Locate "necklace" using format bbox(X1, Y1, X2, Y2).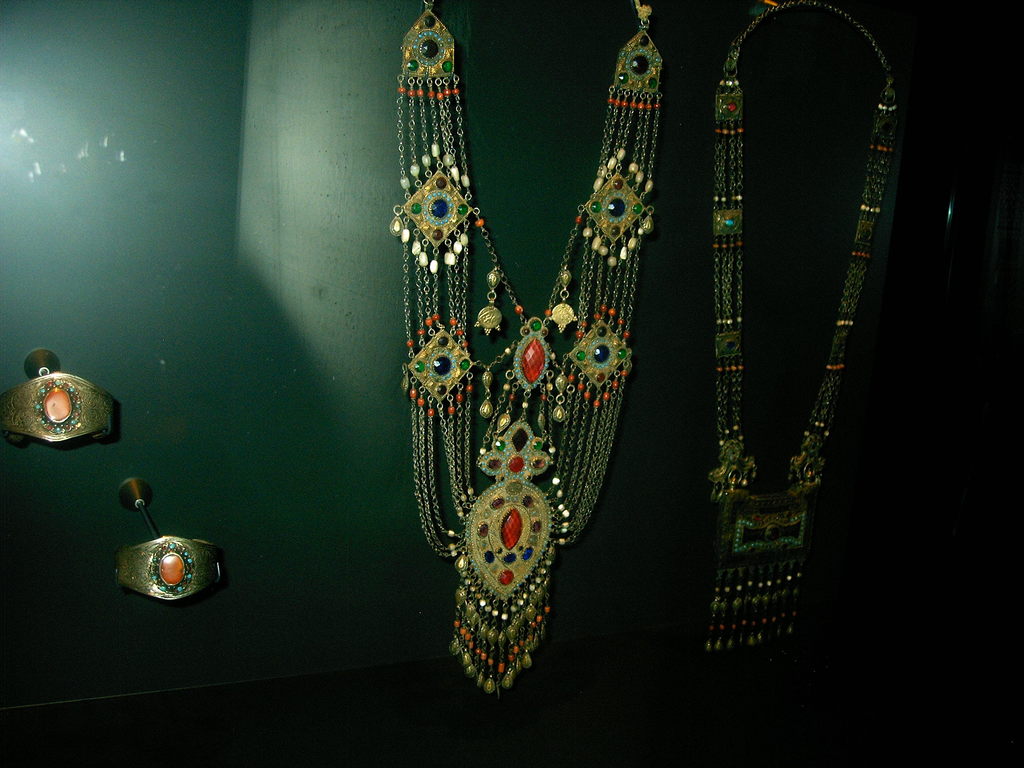
bbox(370, 0, 662, 699).
